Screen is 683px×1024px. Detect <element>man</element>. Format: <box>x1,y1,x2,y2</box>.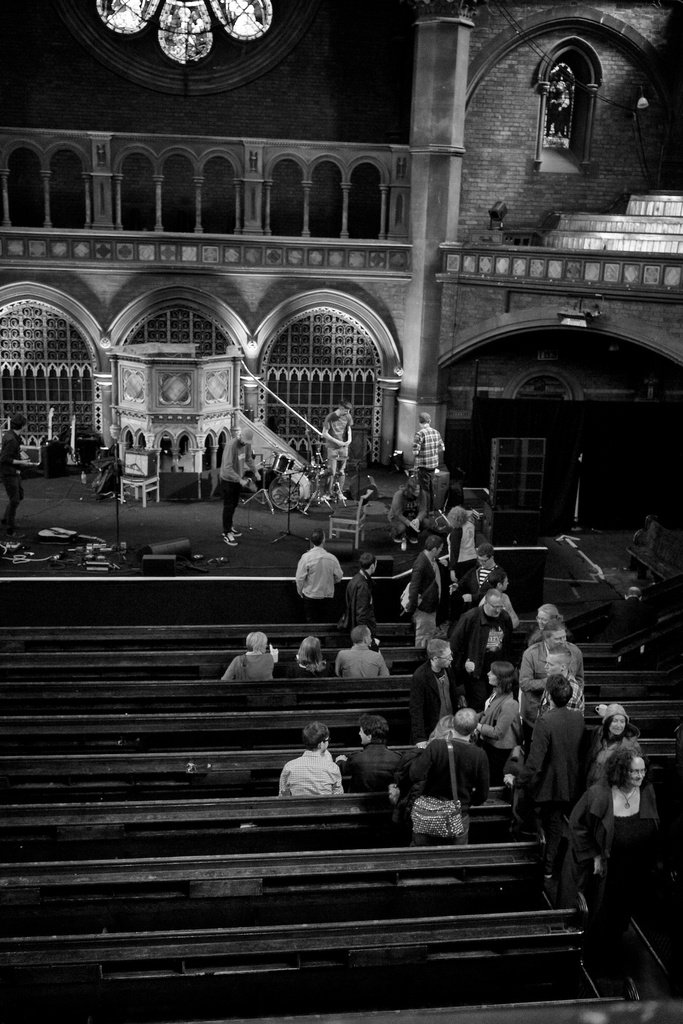
<box>448,588,514,710</box>.
